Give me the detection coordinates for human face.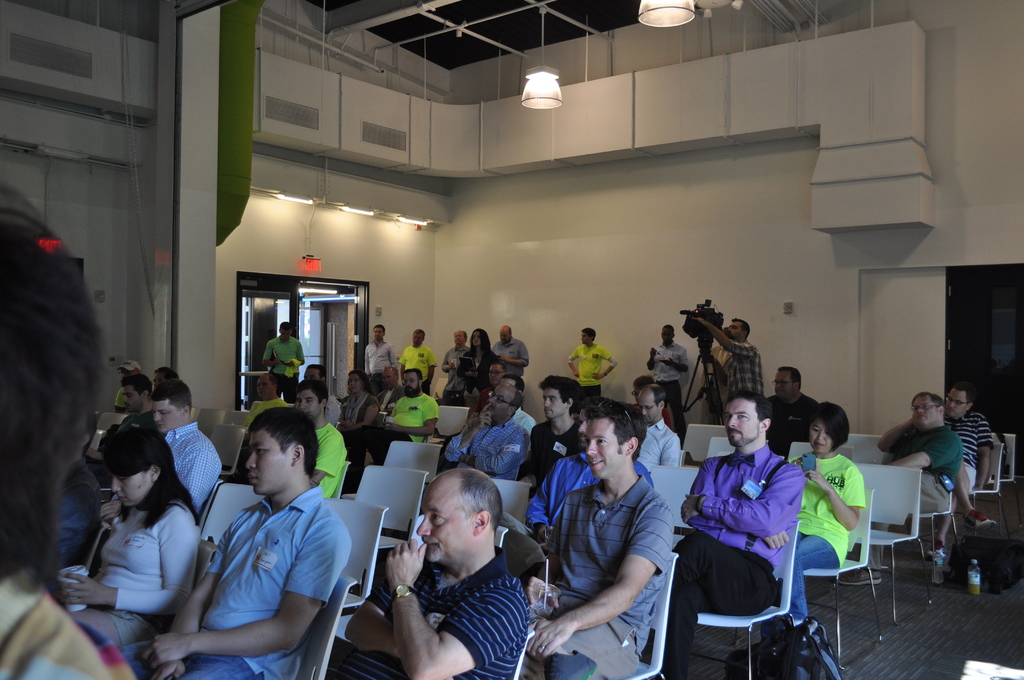
(x1=298, y1=391, x2=317, y2=419).
